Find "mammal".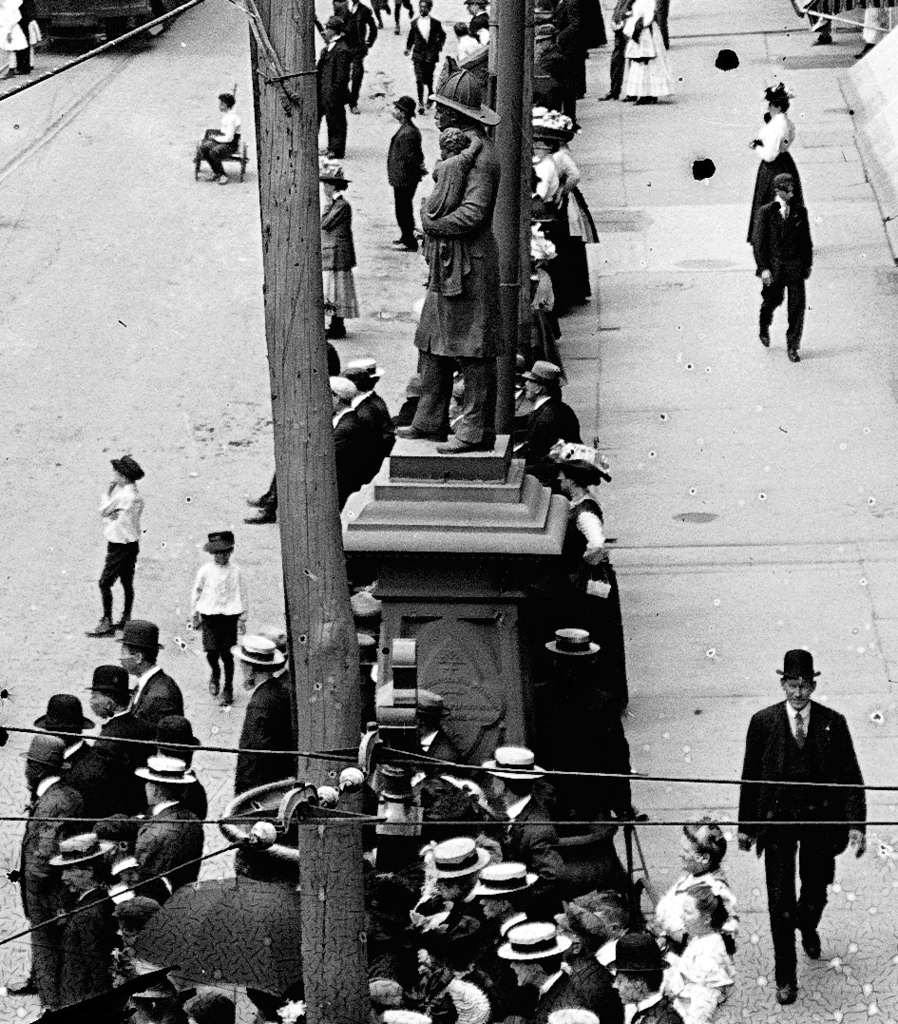
[337, 0, 376, 109].
